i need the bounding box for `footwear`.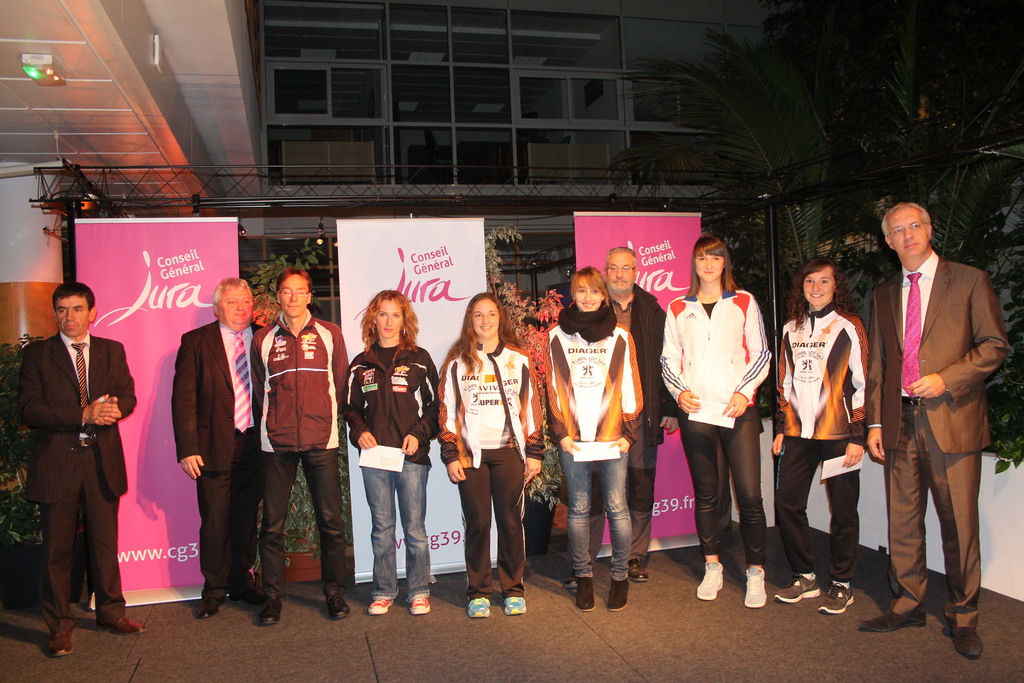
Here it is: Rect(819, 581, 854, 613).
